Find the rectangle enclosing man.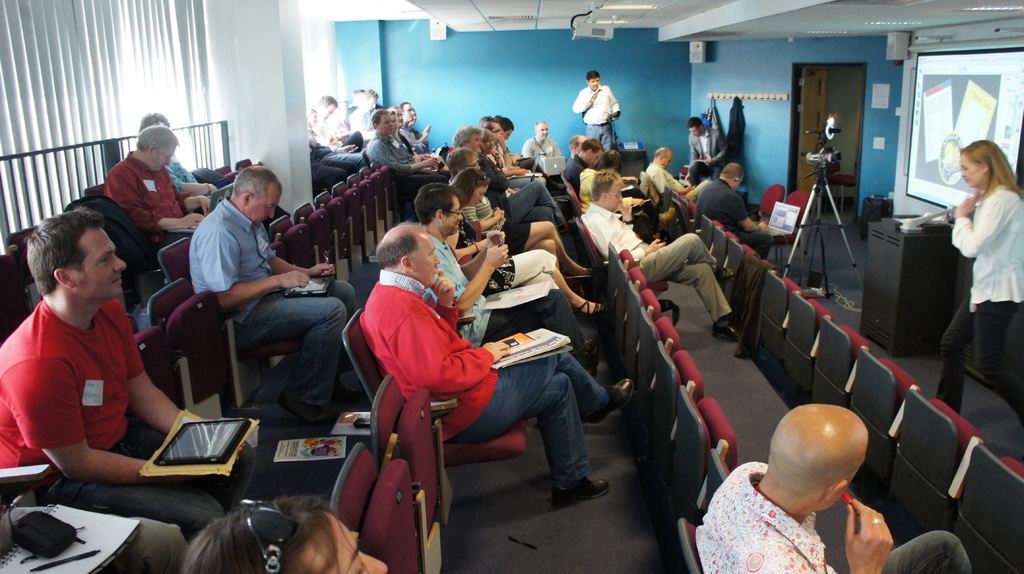
<box>0,203,273,556</box>.
